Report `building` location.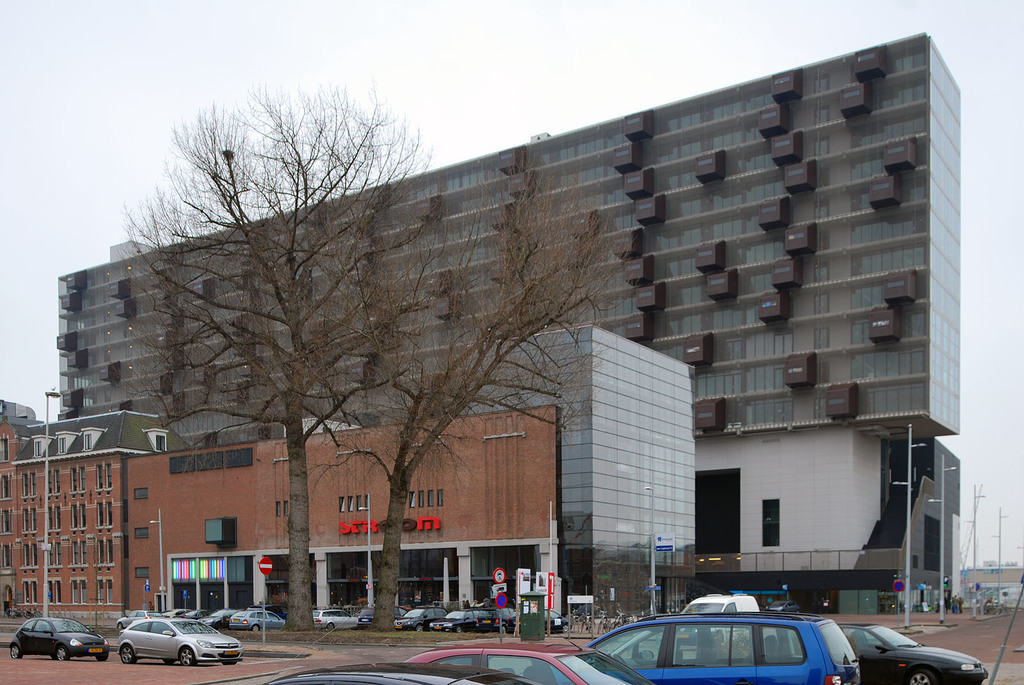
Report: 0, 402, 189, 628.
